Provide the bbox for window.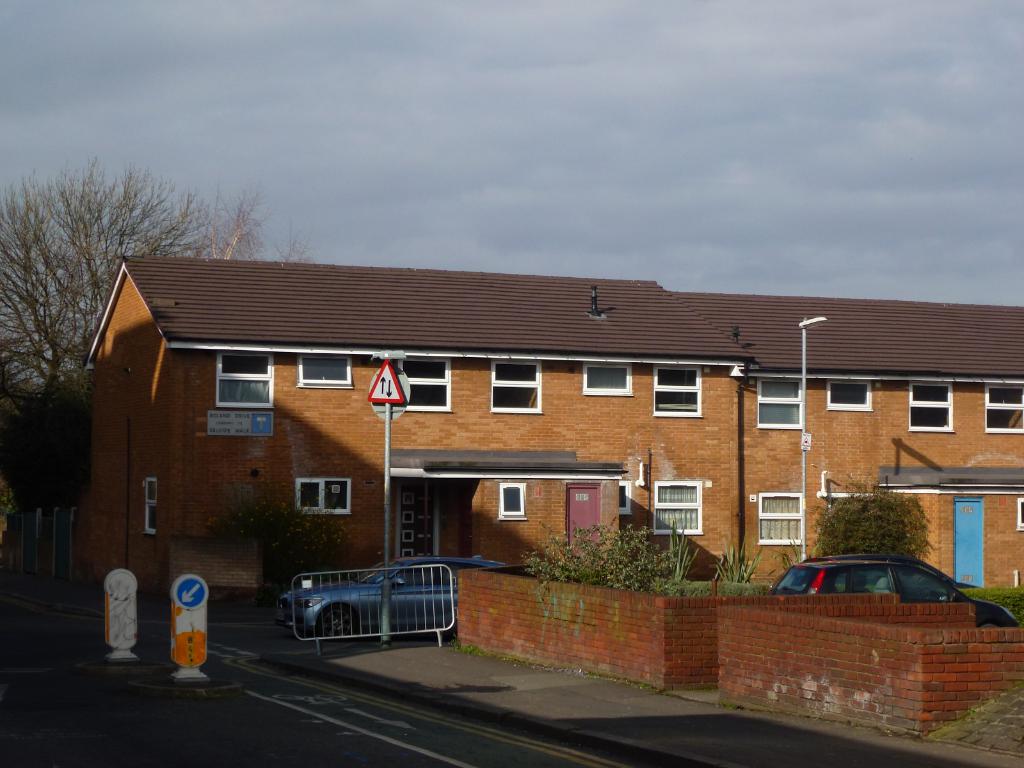
BBox(490, 362, 542, 415).
